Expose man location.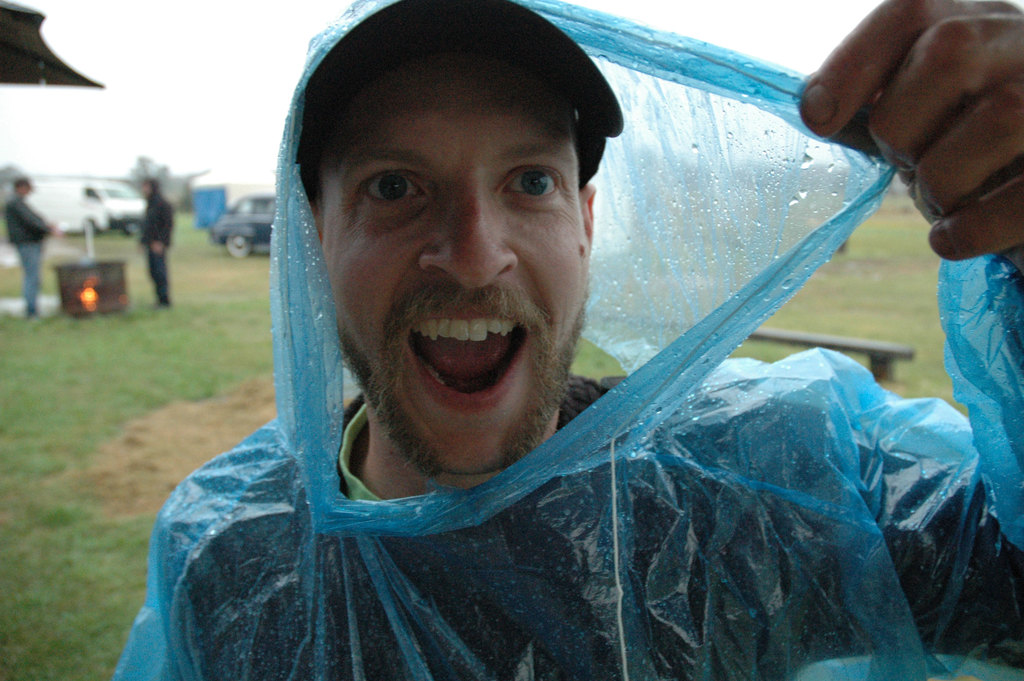
Exposed at [113, 0, 1023, 680].
